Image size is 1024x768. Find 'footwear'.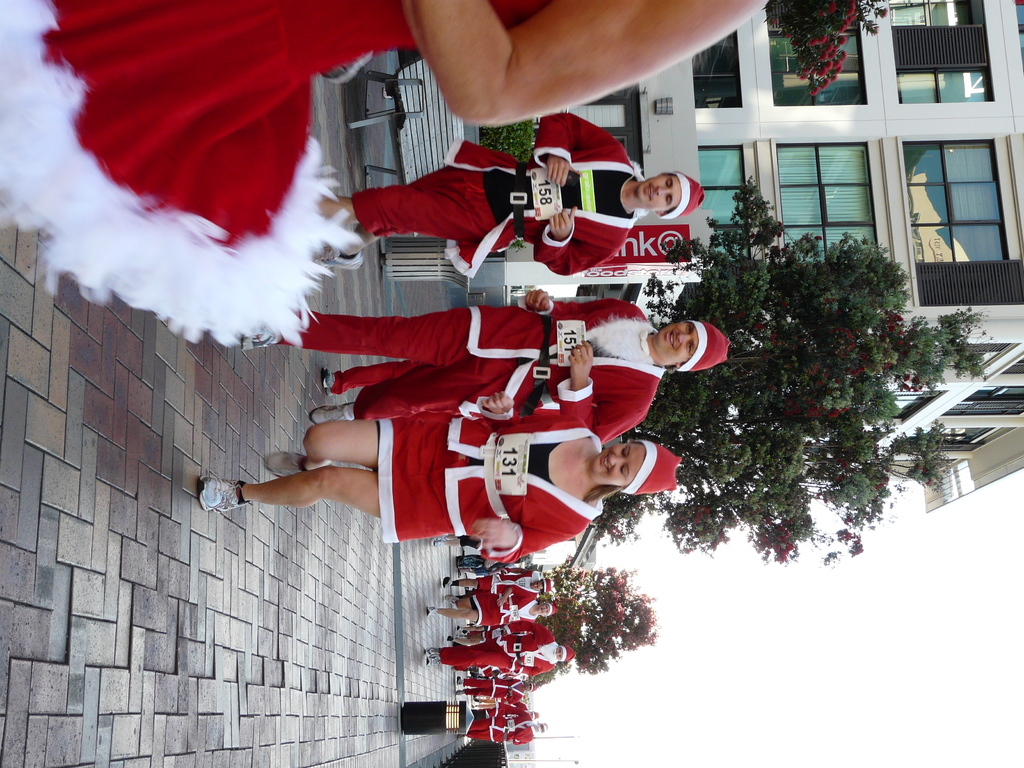
select_region(457, 675, 461, 685).
